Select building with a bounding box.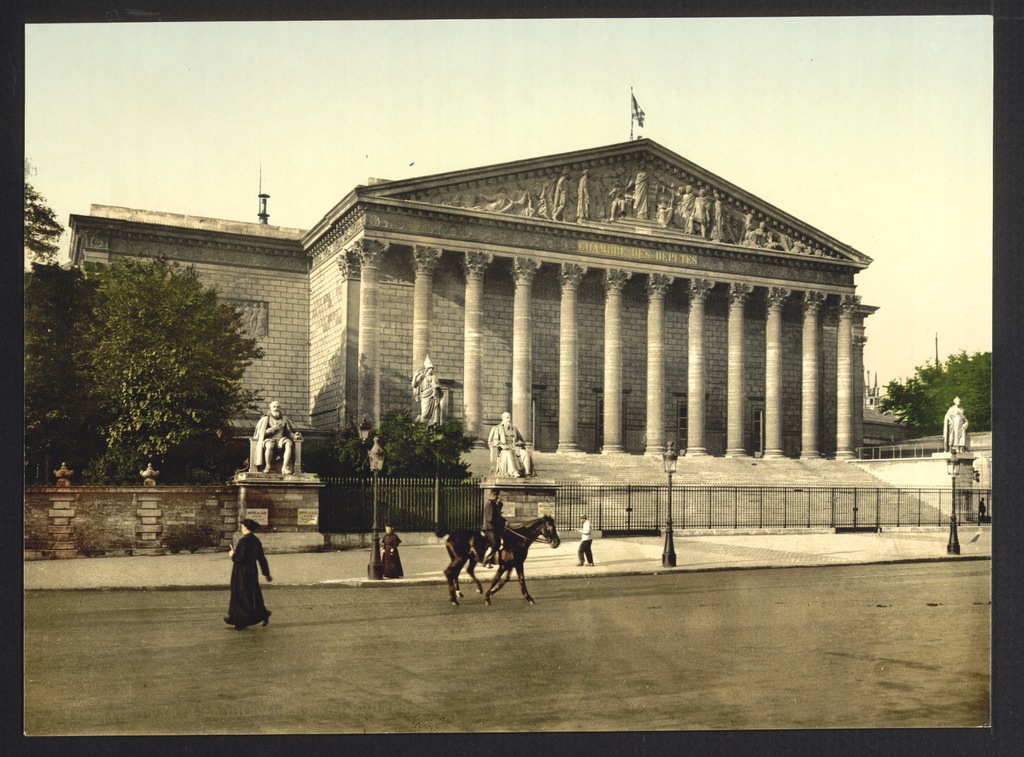
{"left": 69, "top": 137, "right": 879, "bottom": 457}.
